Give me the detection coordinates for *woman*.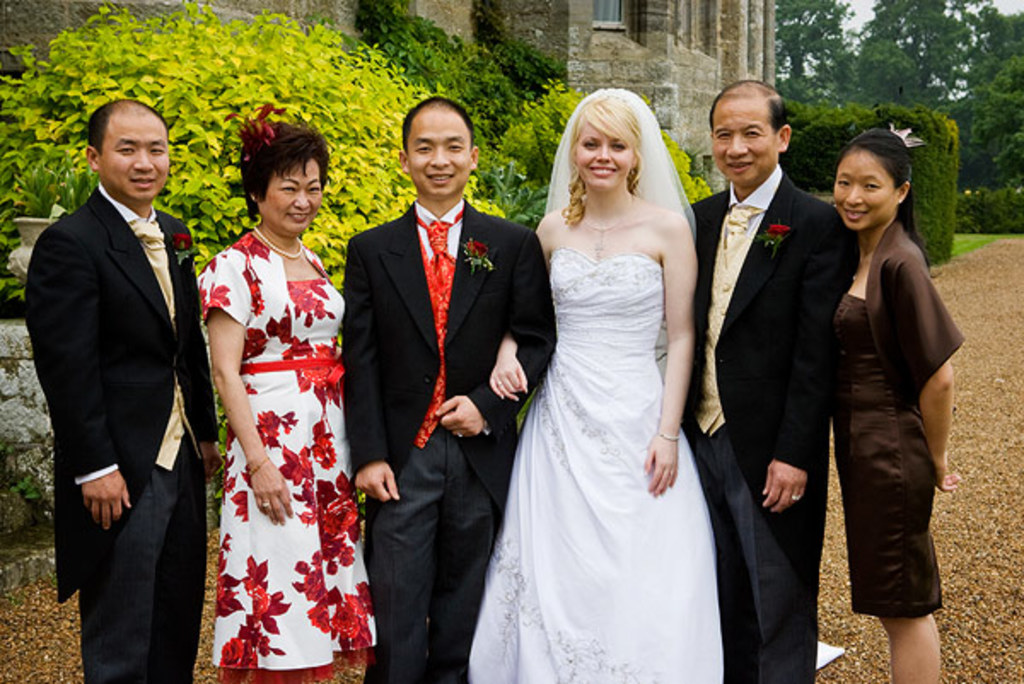
[196, 101, 377, 682].
